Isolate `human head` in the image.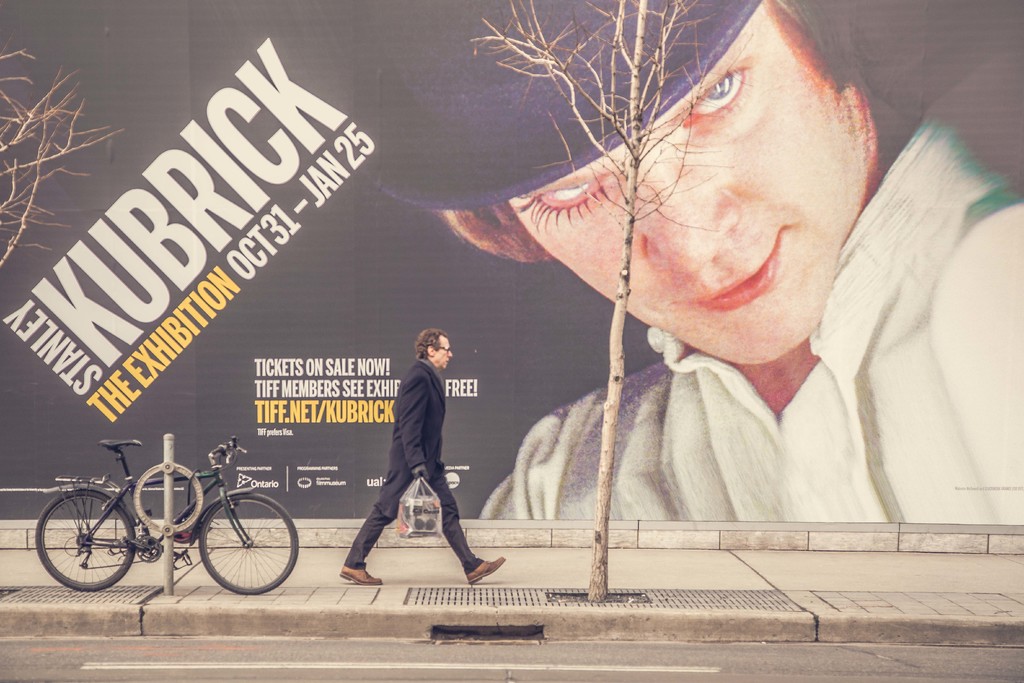
Isolated region: bbox(490, 50, 887, 342).
